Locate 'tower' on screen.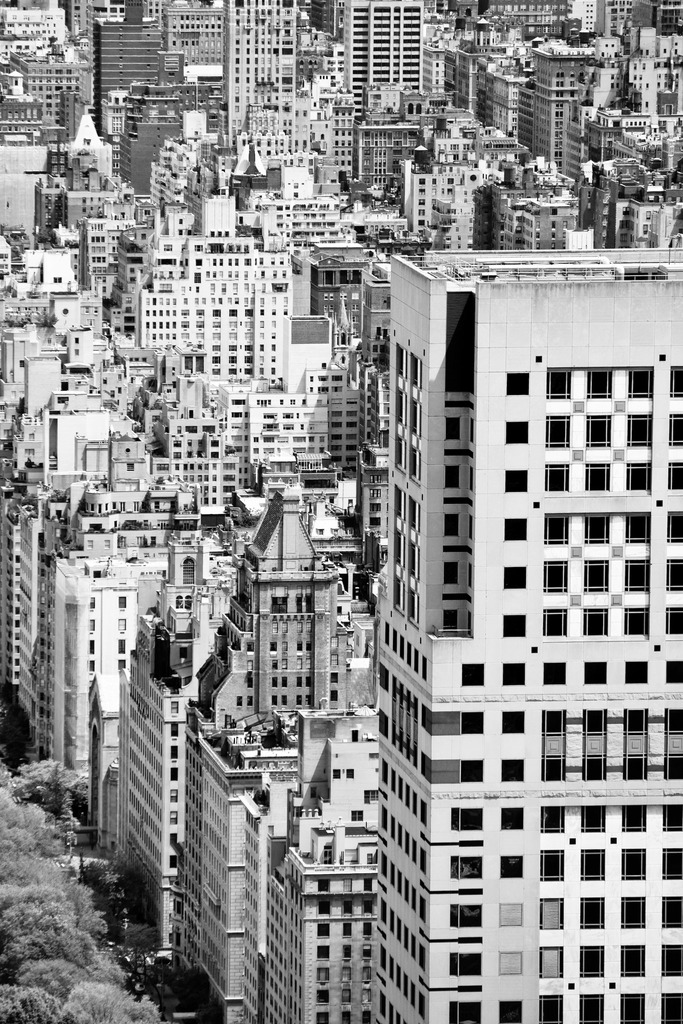
On screen at [x1=225, y1=0, x2=290, y2=140].
